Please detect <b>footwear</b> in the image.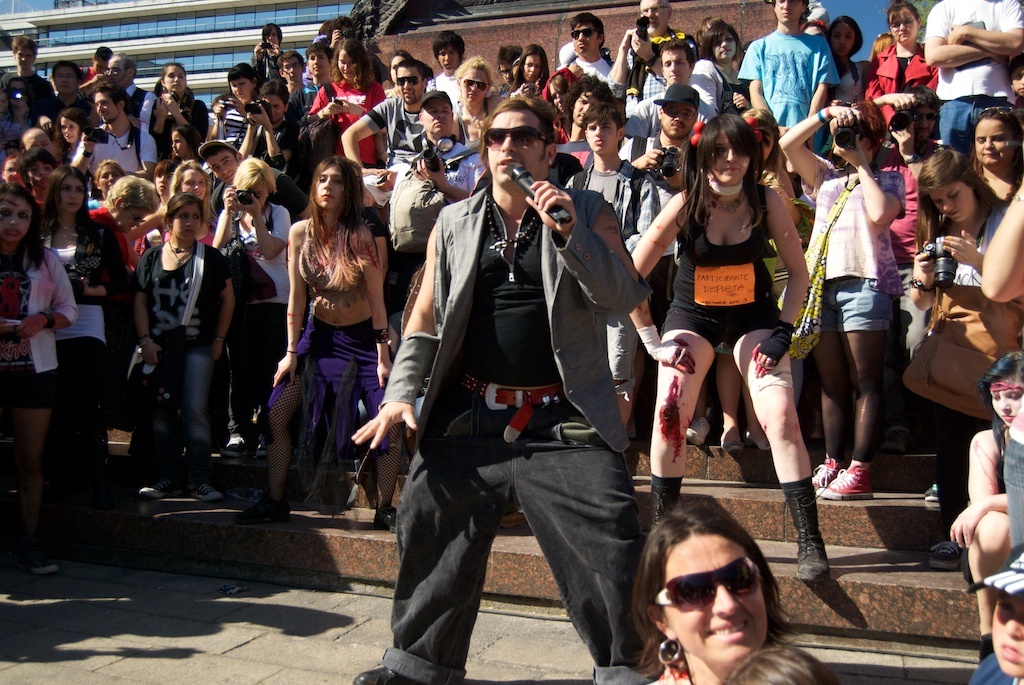
x1=648 y1=488 x2=676 y2=527.
